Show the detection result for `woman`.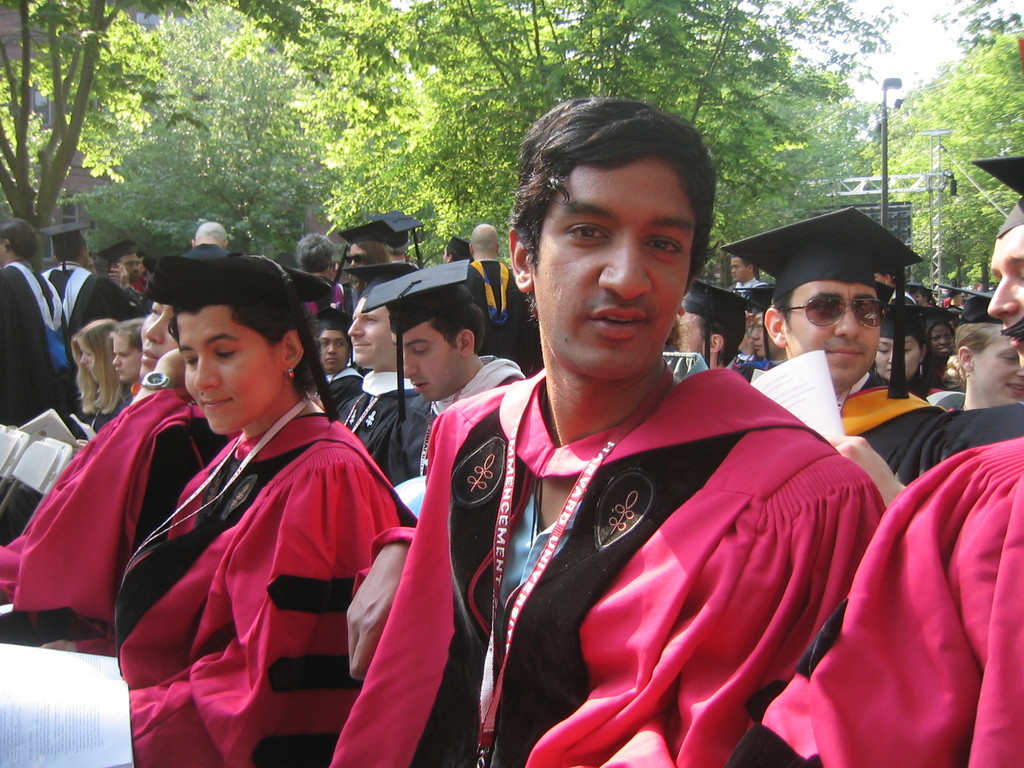
<box>0,317,125,530</box>.
